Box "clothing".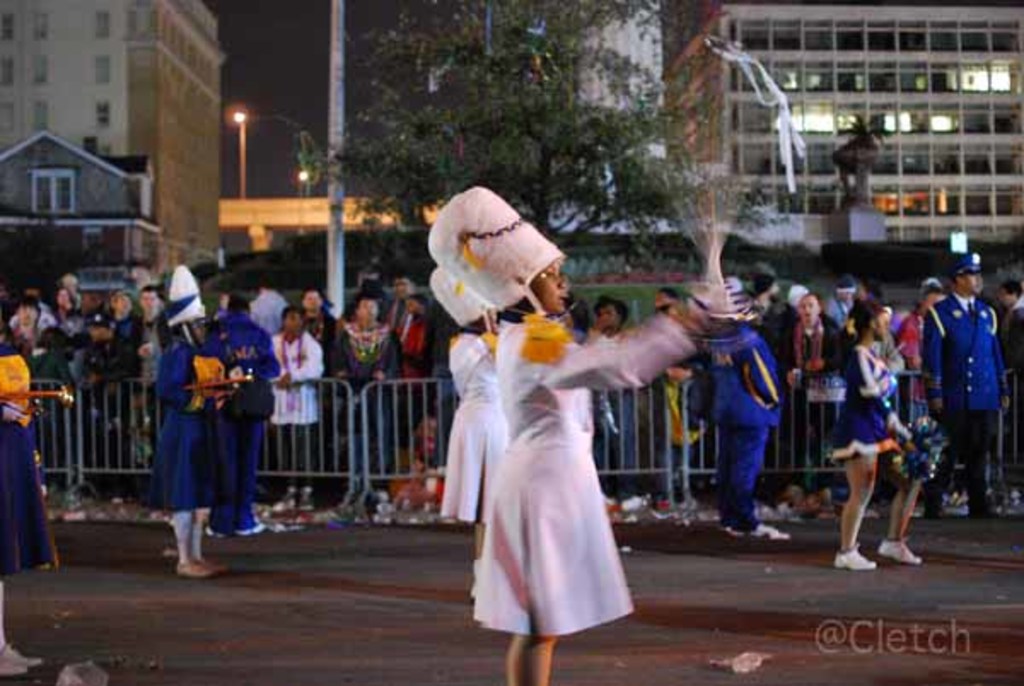
0, 394, 60, 570.
